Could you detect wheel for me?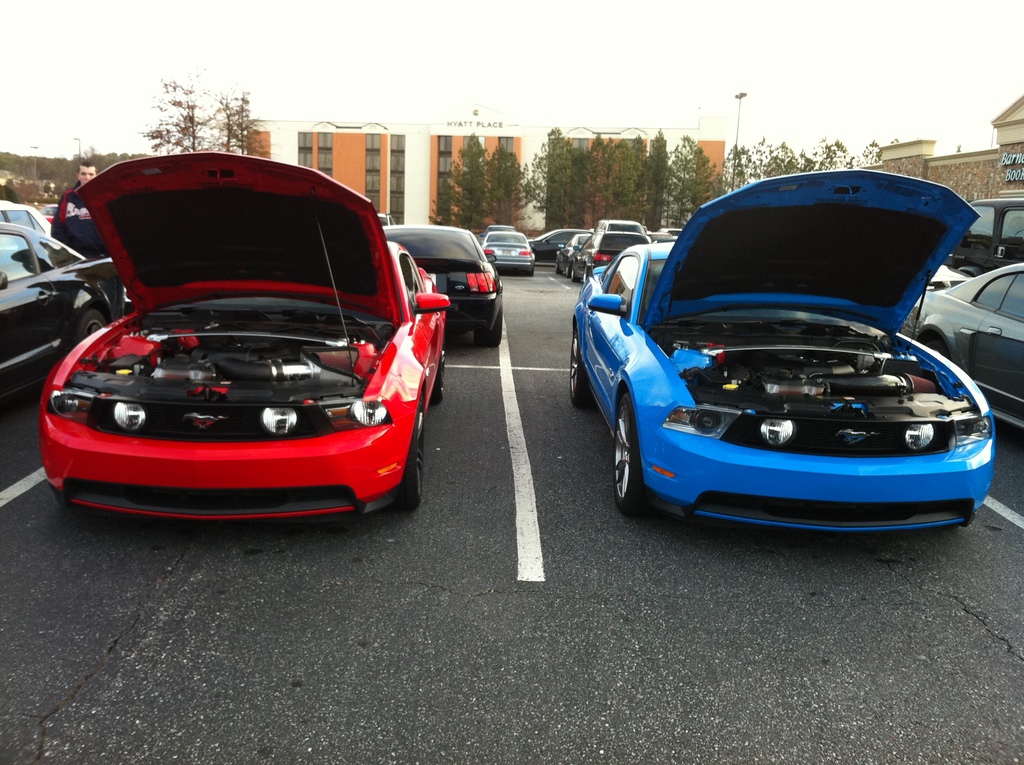
Detection result: {"x1": 71, "y1": 308, "x2": 101, "y2": 336}.
